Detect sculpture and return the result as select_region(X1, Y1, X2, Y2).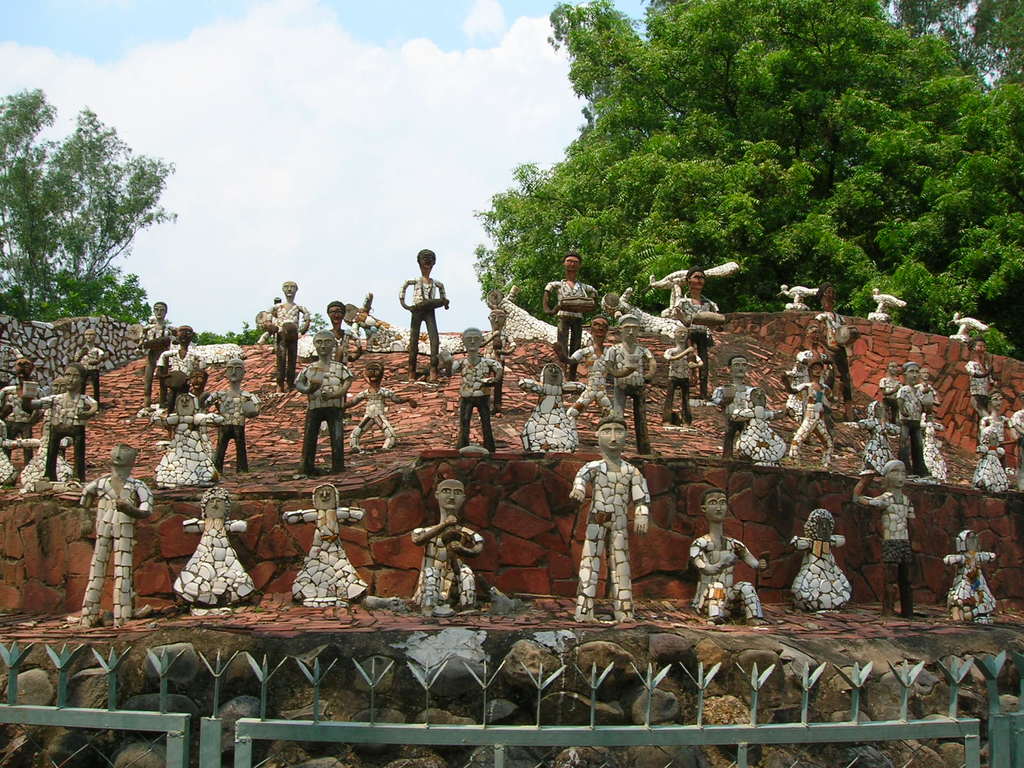
select_region(792, 508, 858, 614).
